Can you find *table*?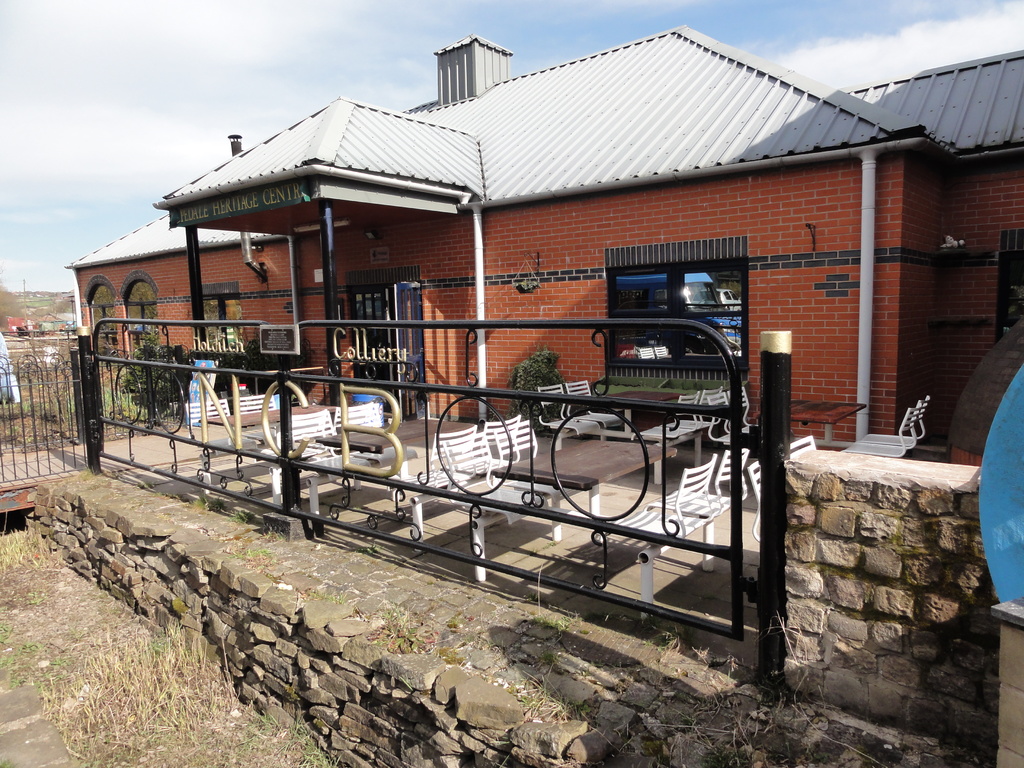
Yes, bounding box: detection(193, 399, 348, 442).
